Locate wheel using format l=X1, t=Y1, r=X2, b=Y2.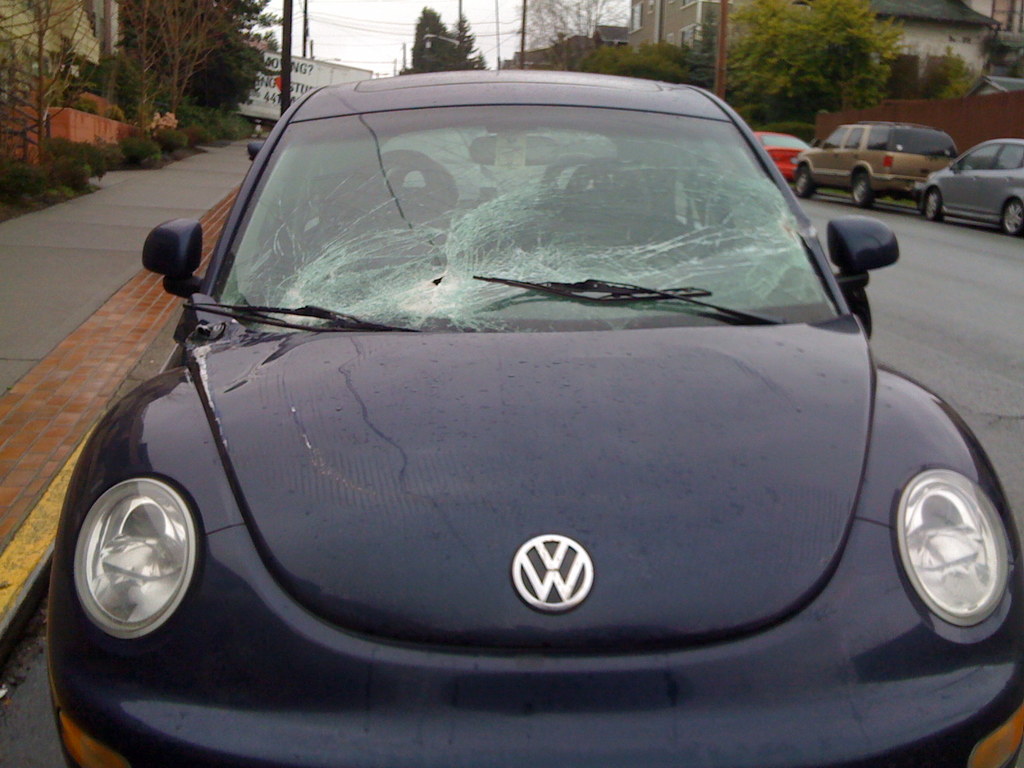
l=922, t=192, r=948, b=221.
